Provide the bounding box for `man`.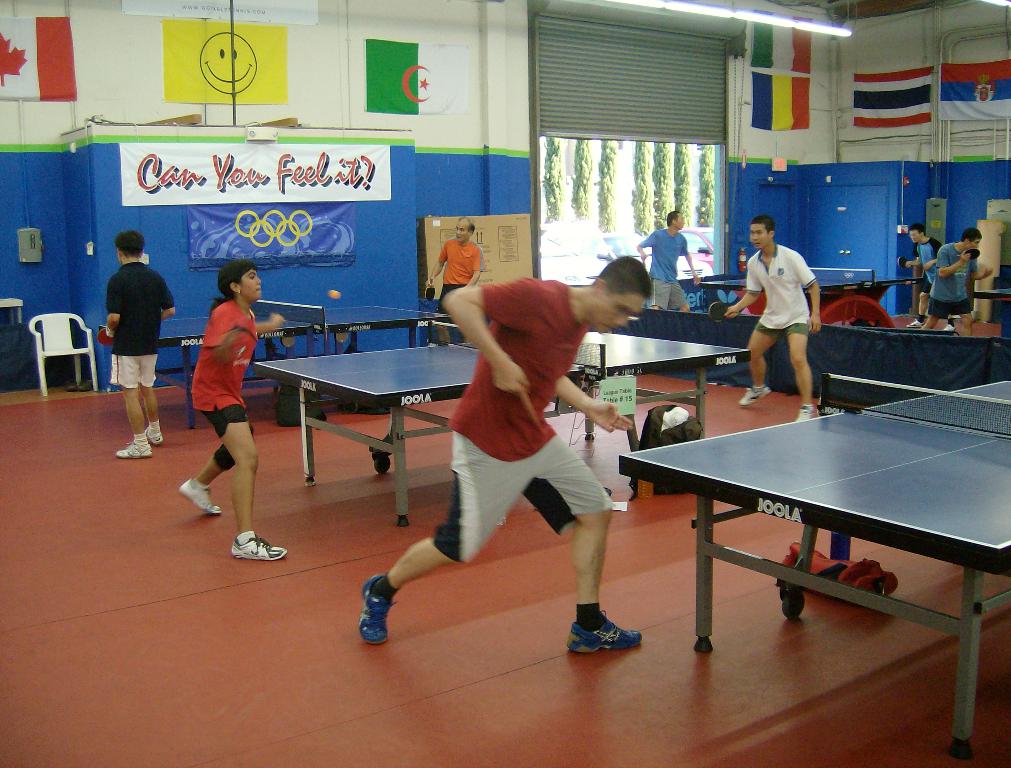
detection(725, 212, 820, 426).
